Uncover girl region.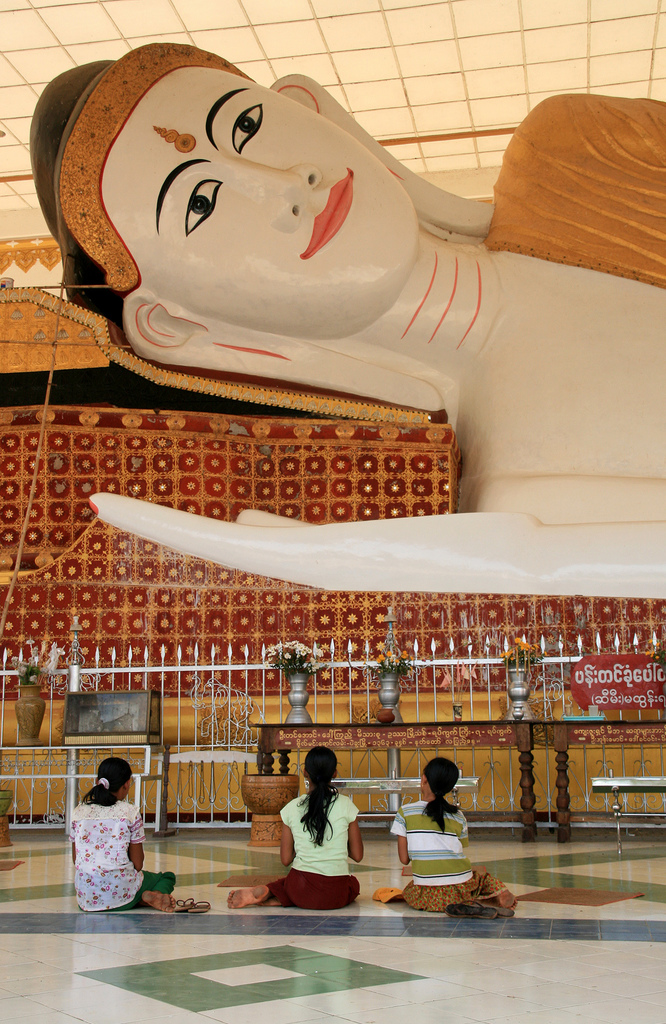
Uncovered: select_region(225, 746, 364, 910).
